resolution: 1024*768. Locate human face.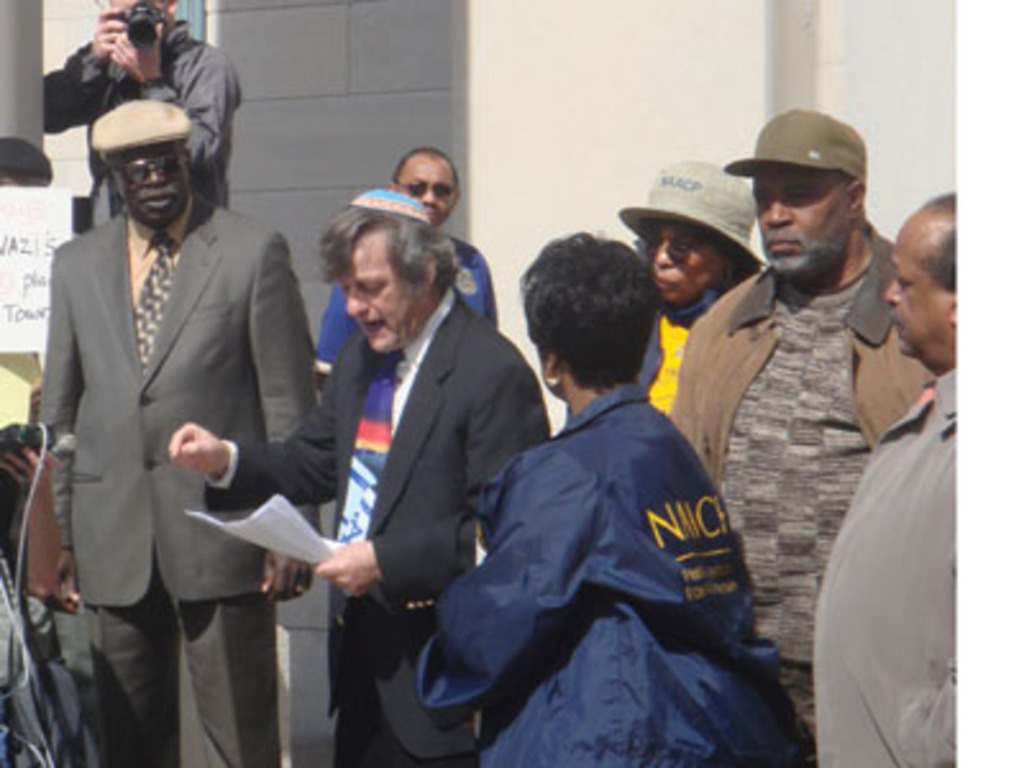
{"left": 389, "top": 143, "right": 461, "bottom": 233}.
